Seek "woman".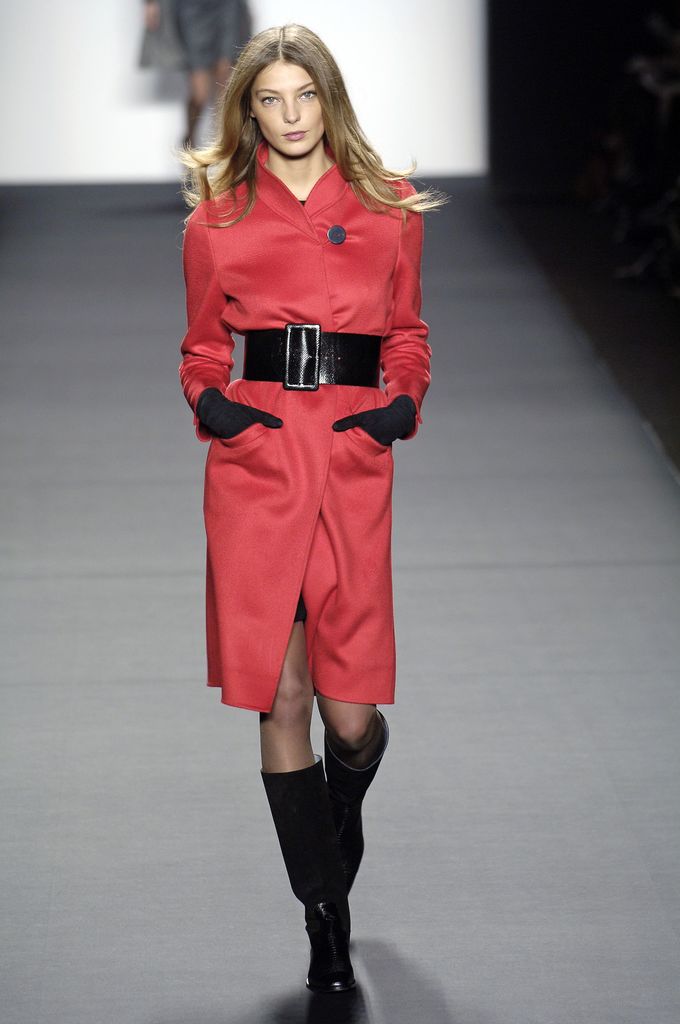
region(144, 0, 252, 151).
